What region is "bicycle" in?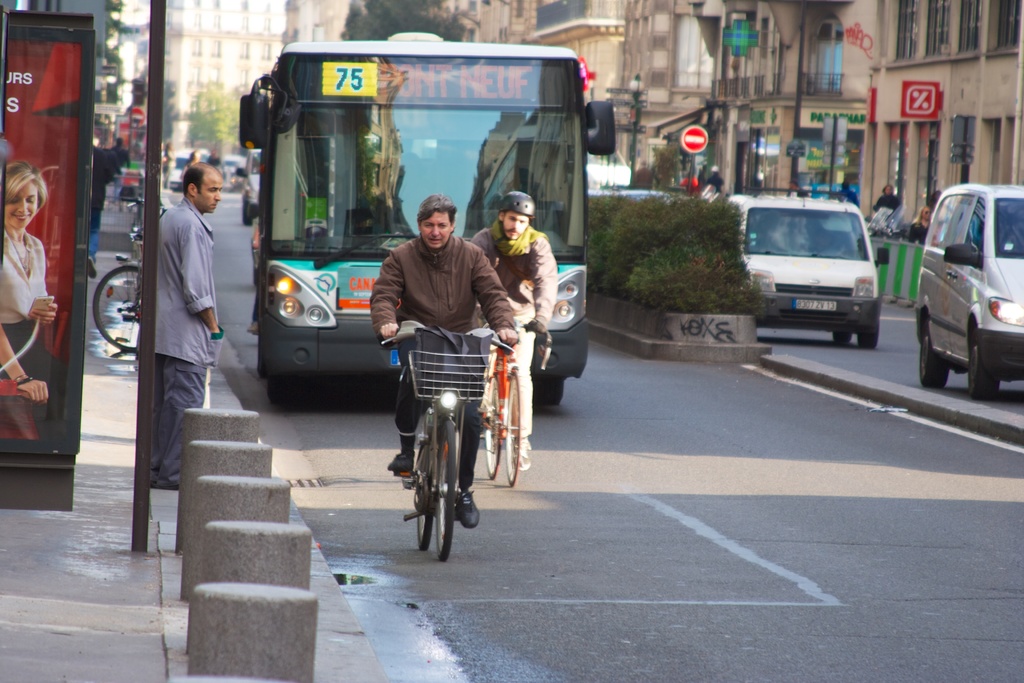
box(474, 316, 548, 488).
